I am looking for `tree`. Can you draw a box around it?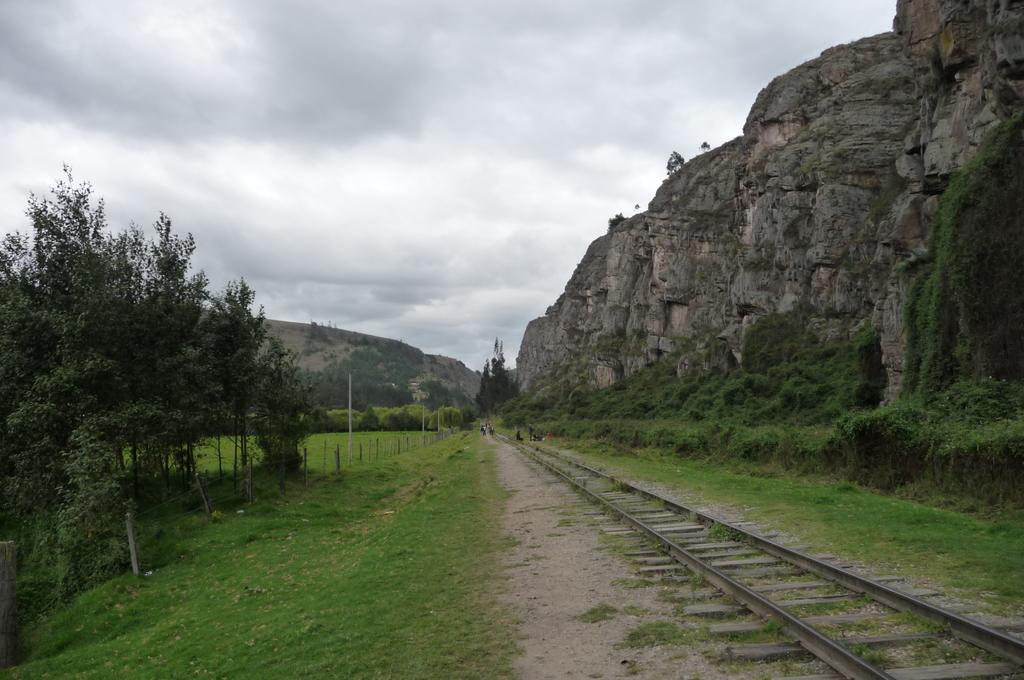
Sure, the bounding box is [0,157,326,676].
